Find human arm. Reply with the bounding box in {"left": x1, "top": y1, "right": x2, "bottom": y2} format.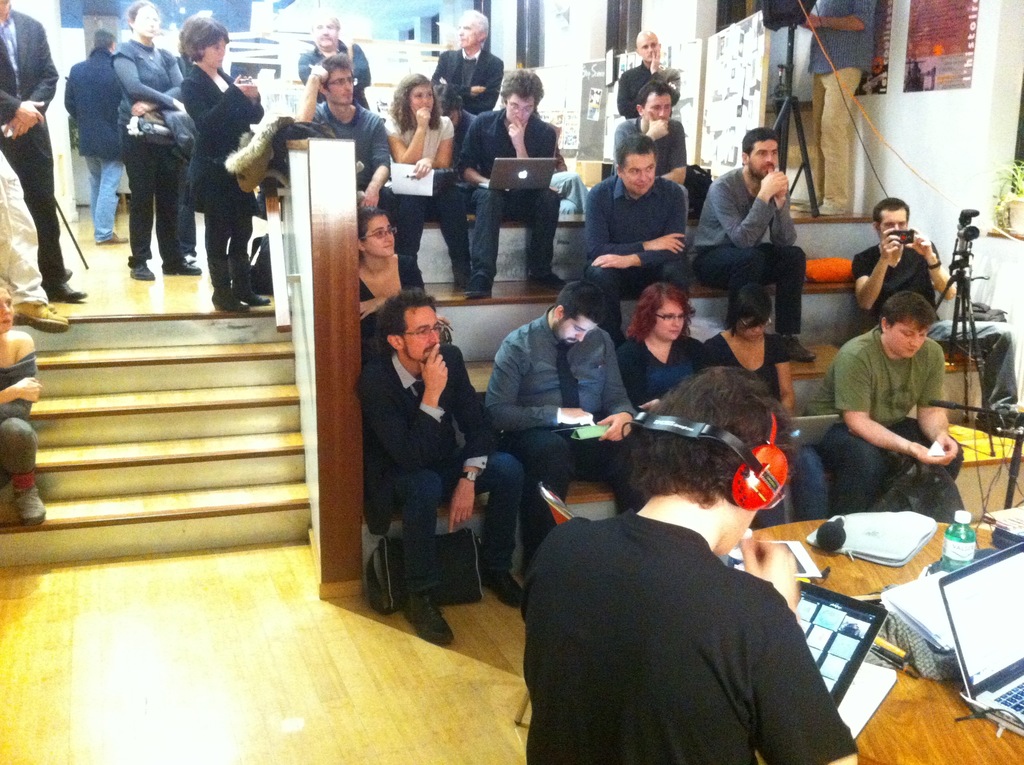
{"left": 901, "top": 229, "right": 960, "bottom": 302}.
